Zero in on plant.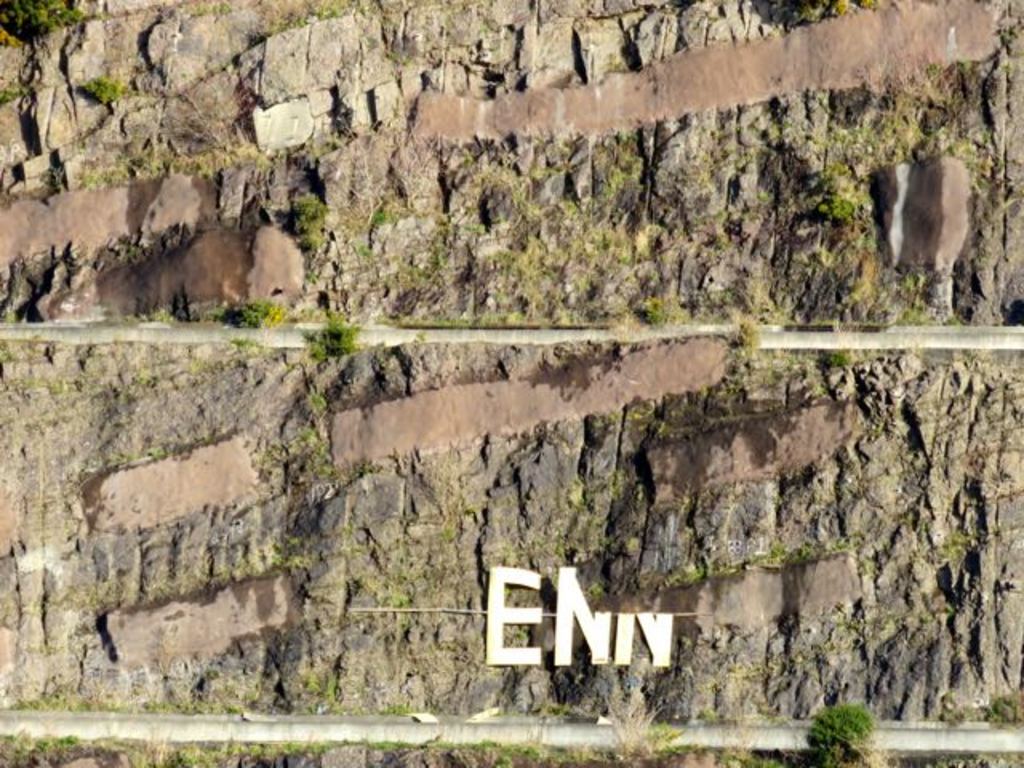
Zeroed in: box(365, 195, 395, 229).
